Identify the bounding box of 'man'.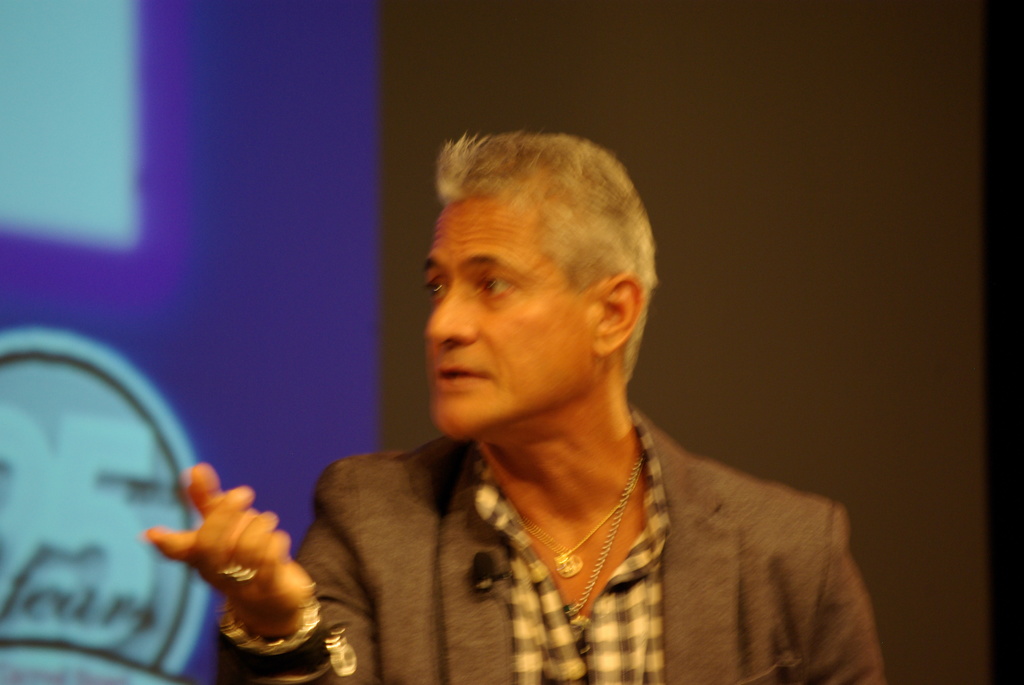
{"x1": 139, "y1": 131, "x2": 887, "y2": 684}.
